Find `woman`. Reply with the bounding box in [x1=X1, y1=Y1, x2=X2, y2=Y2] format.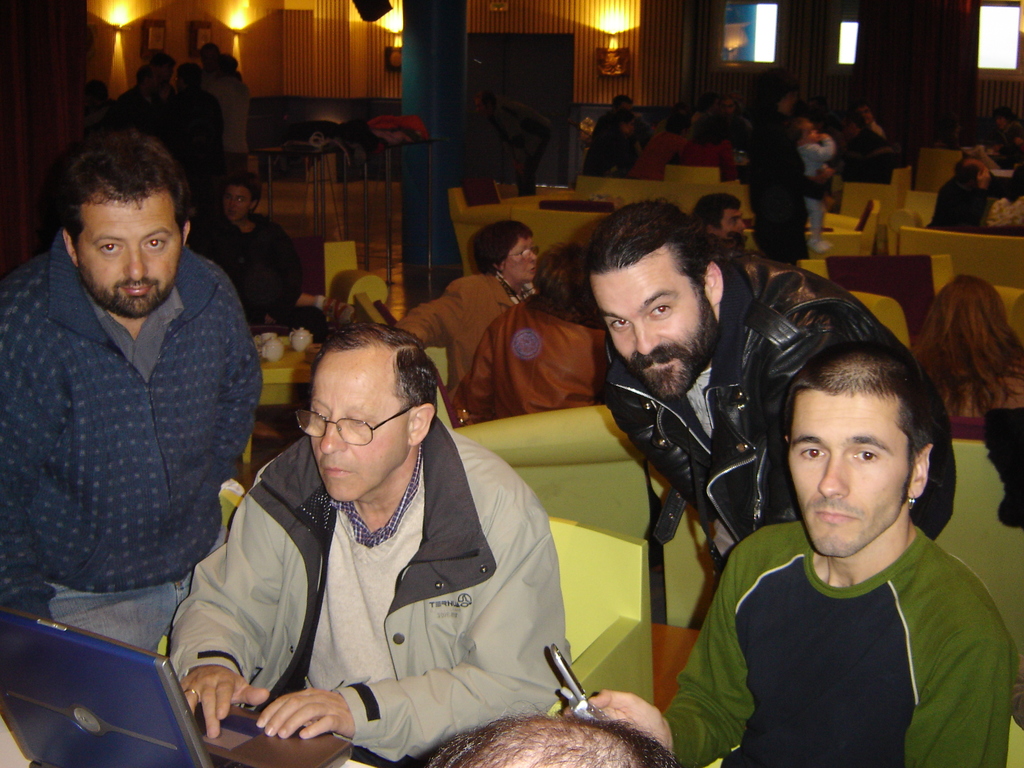
[x1=904, y1=275, x2=1023, y2=431].
